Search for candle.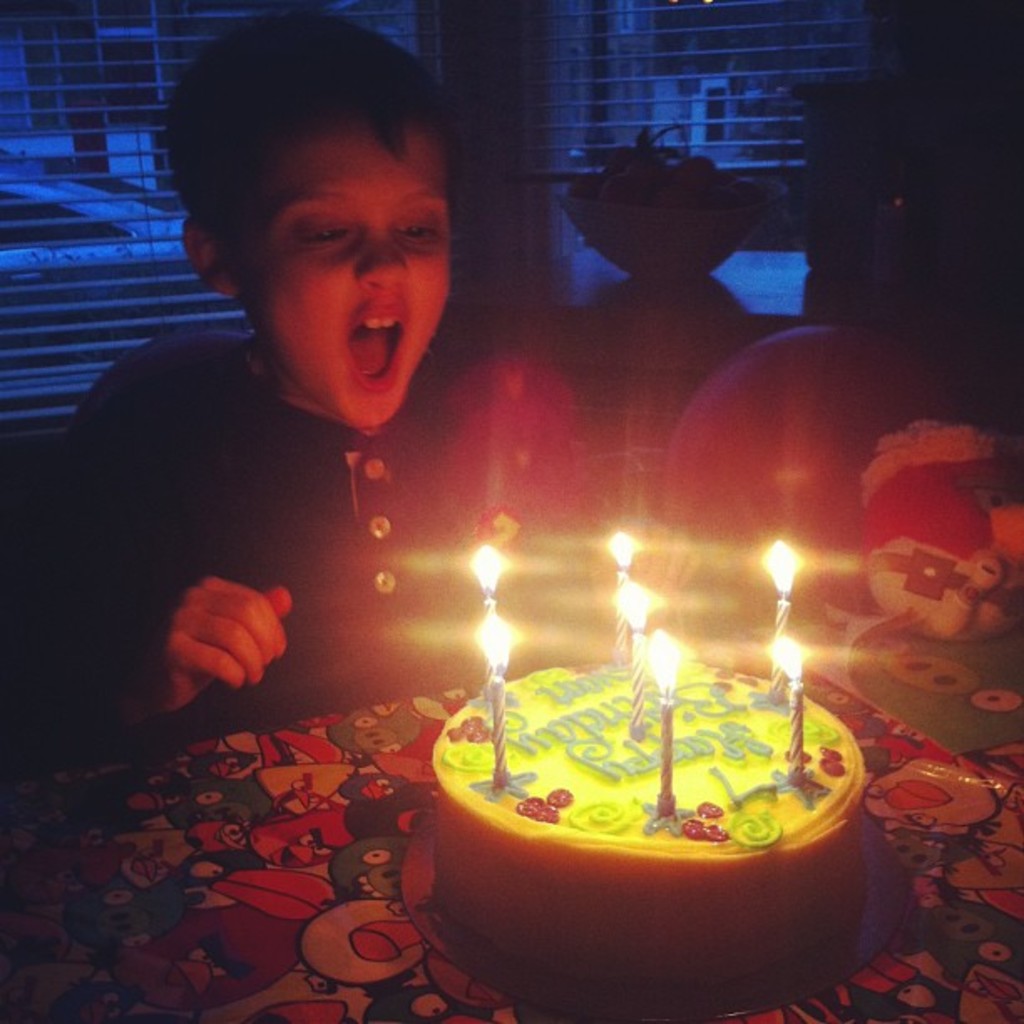
Found at <bbox>609, 537, 636, 661</bbox>.
